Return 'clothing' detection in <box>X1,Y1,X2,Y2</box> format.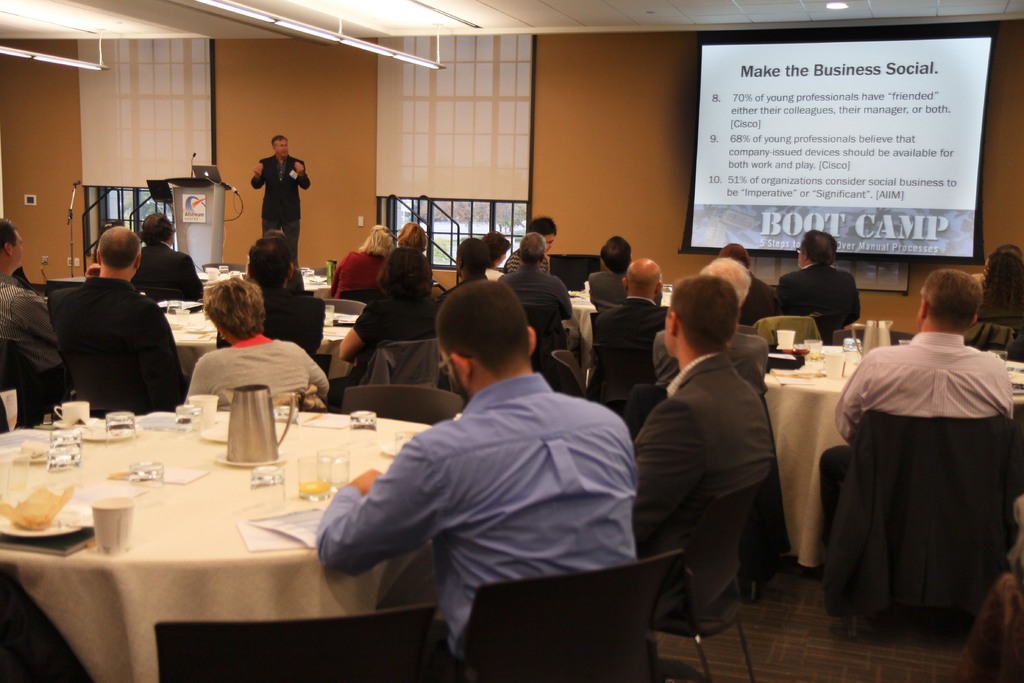
<box>588,293,672,399</box>.
